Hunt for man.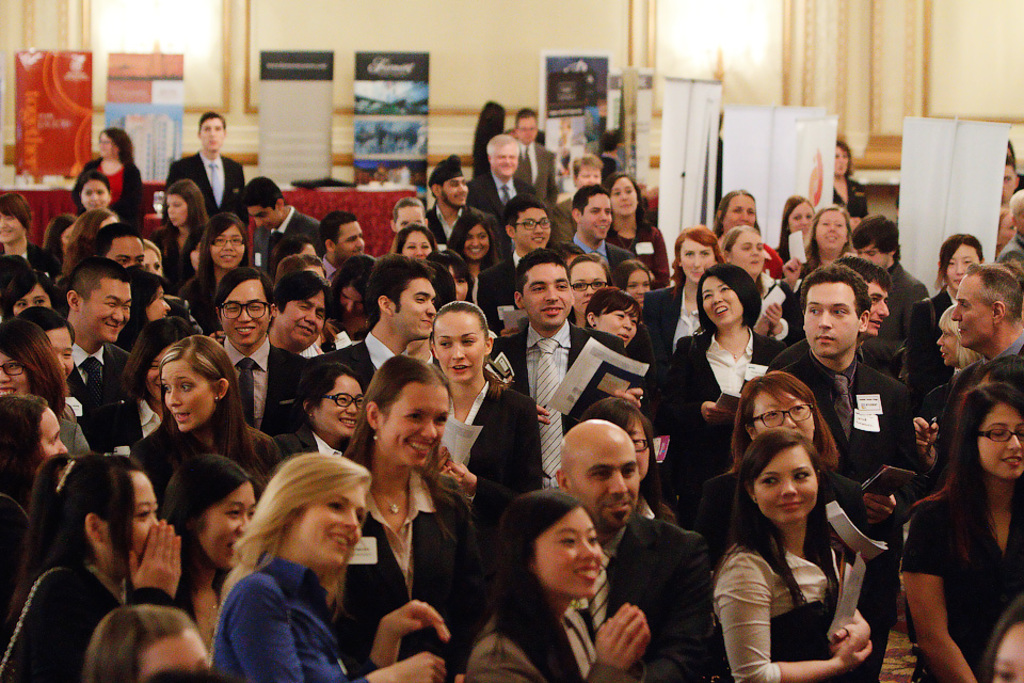
Hunted down at locate(434, 149, 477, 245).
